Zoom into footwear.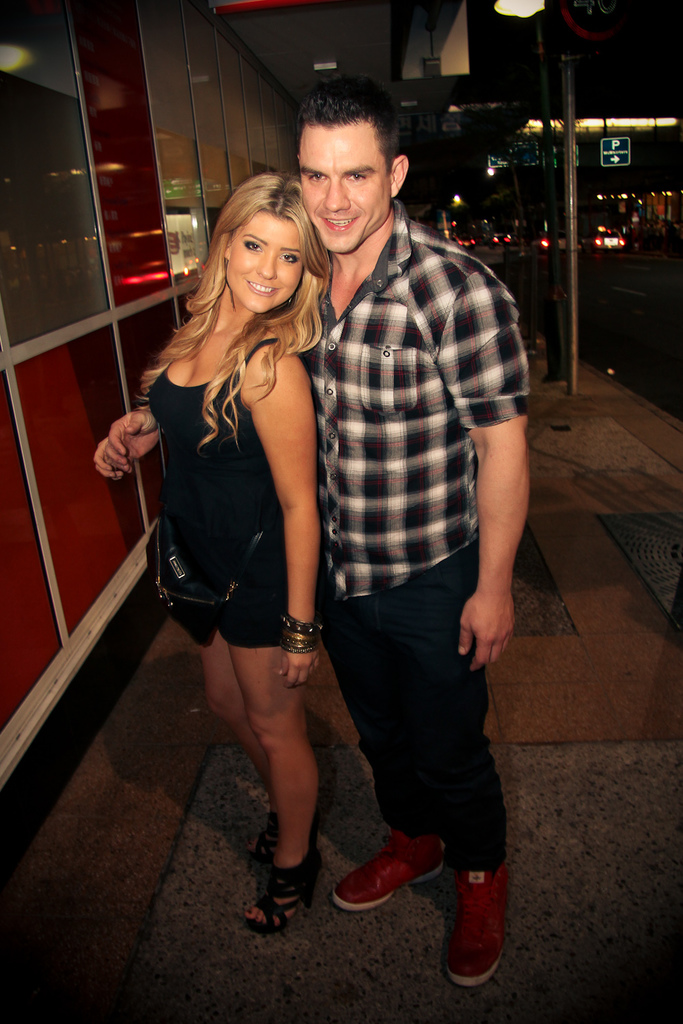
Zoom target: (left=444, top=854, right=509, bottom=993).
